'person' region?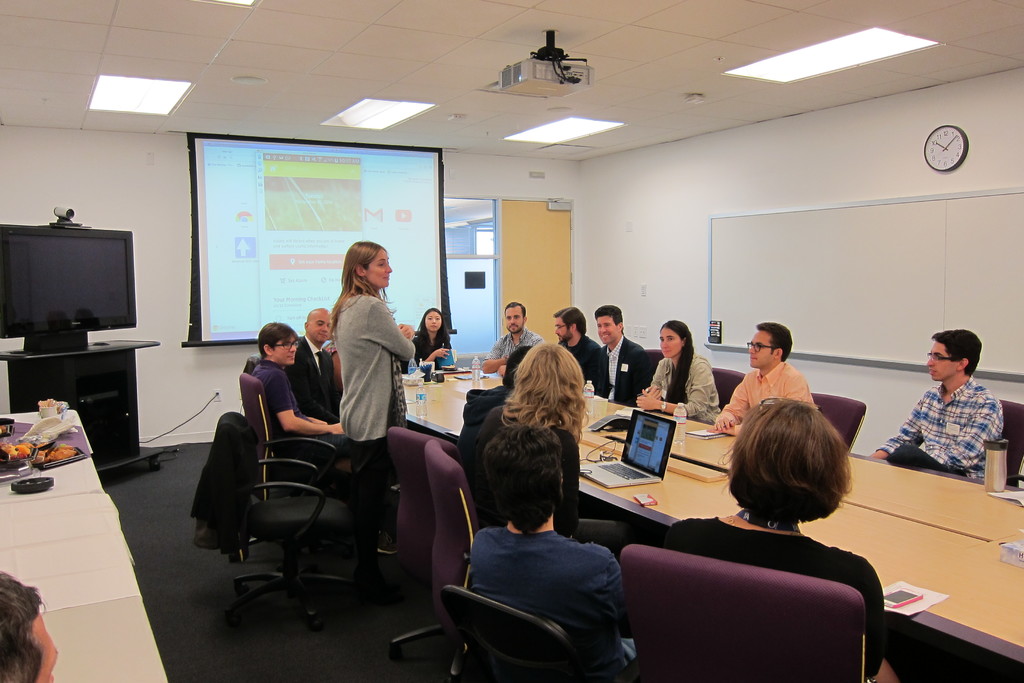
pyautogui.locateOnScreen(287, 309, 337, 420)
